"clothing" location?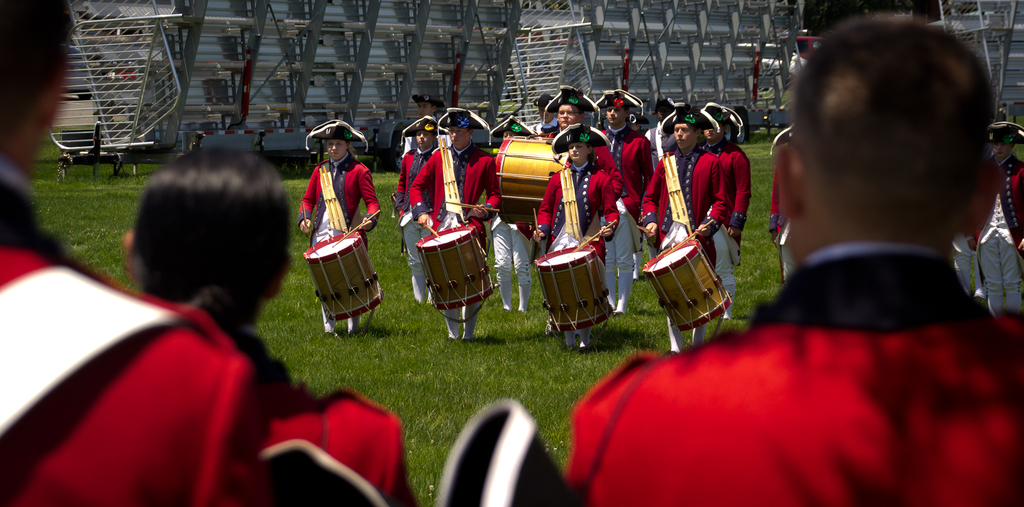
BBox(535, 159, 621, 344)
